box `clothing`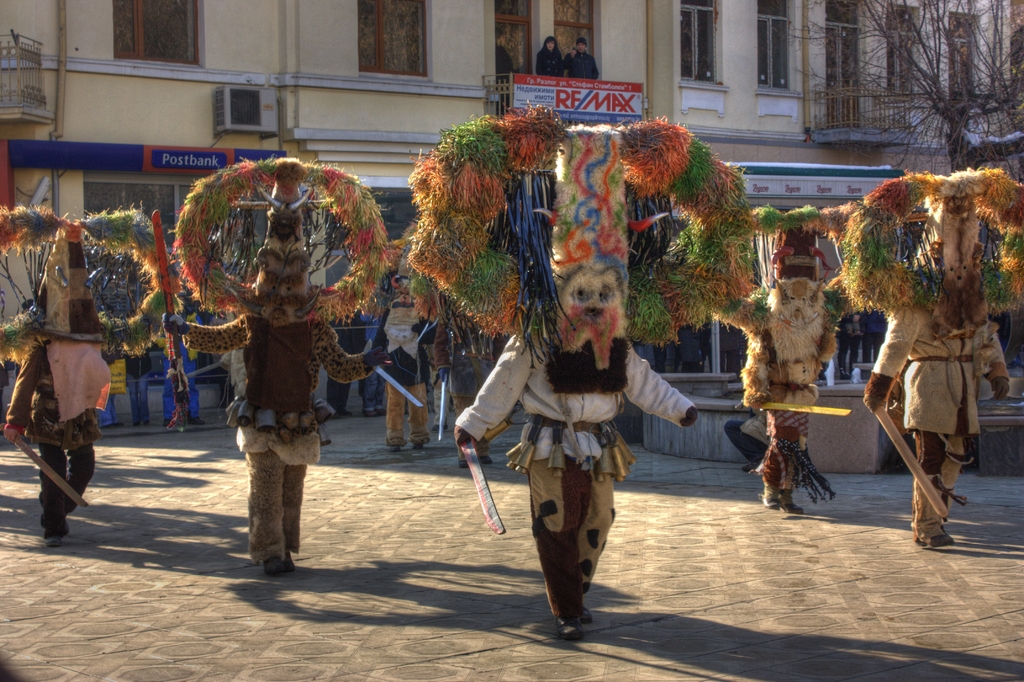
bbox(455, 316, 695, 616)
